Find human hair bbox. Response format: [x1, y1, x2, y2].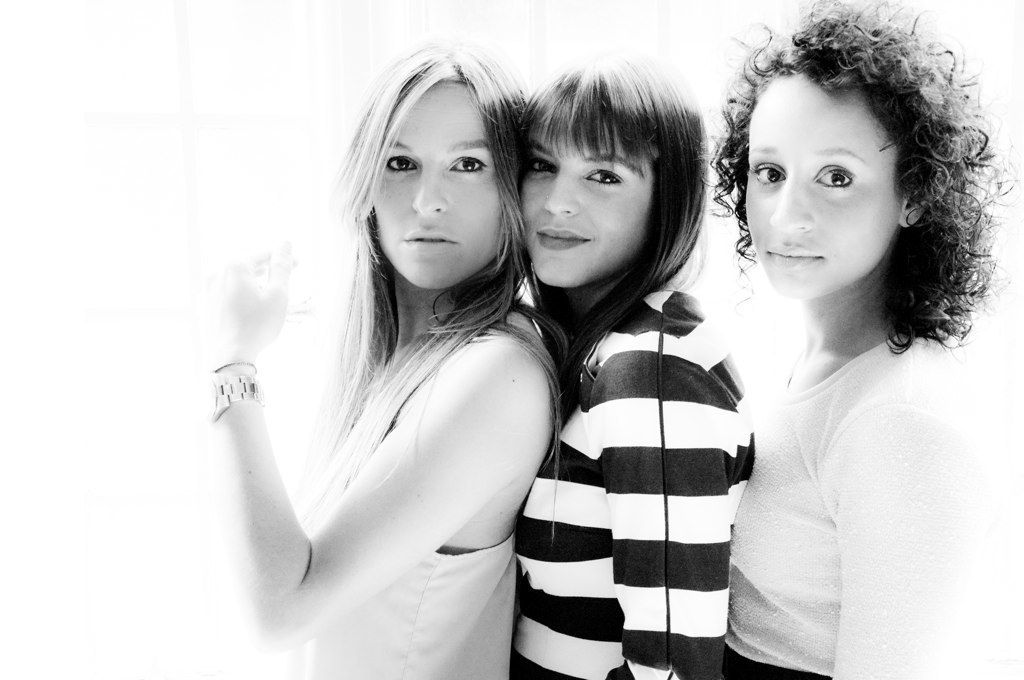
[710, 0, 1023, 351].
